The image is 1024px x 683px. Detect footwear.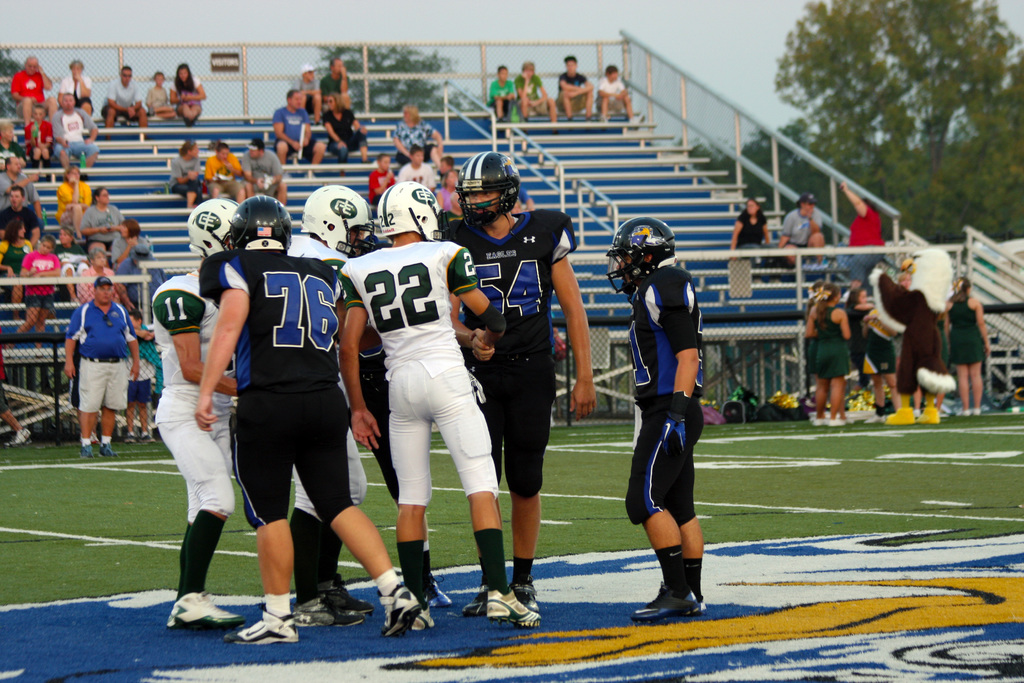
Detection: left=409, top=593, right=439, bottom=630.
